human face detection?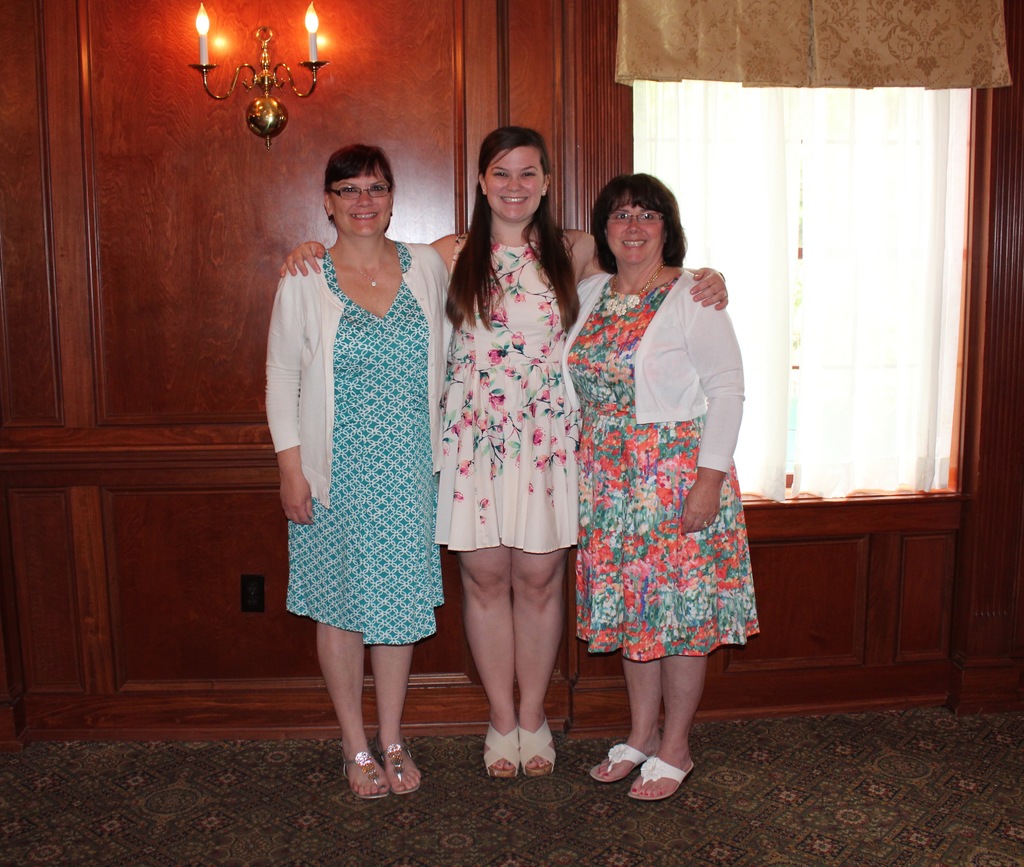
box(488, 138, 545, 213)
